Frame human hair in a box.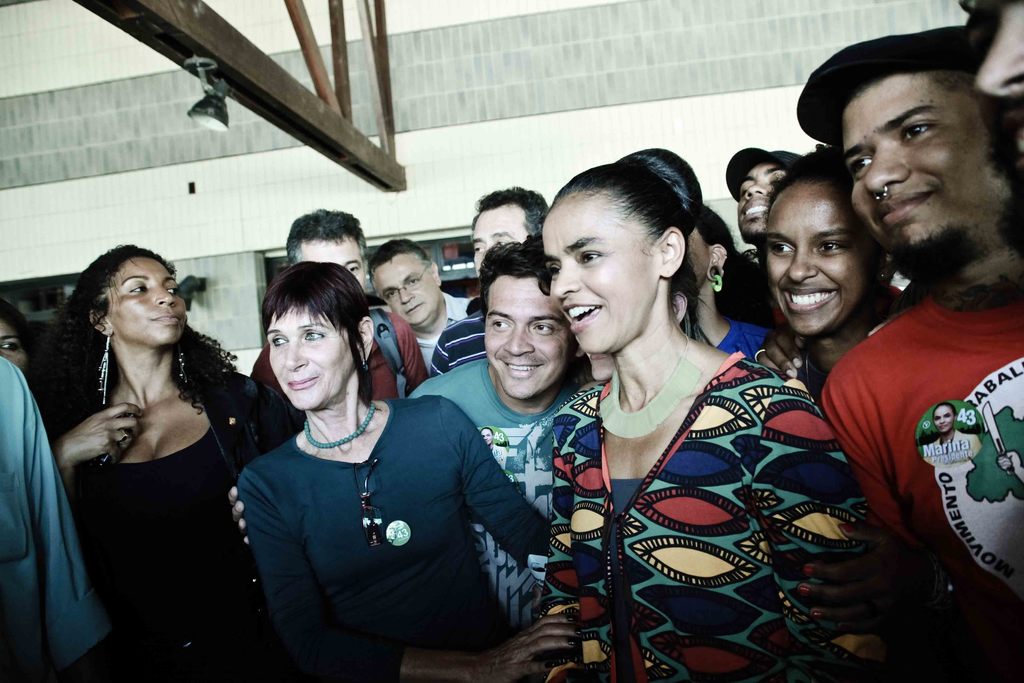
x1=697 y1=203 x2=772 y2=326.
